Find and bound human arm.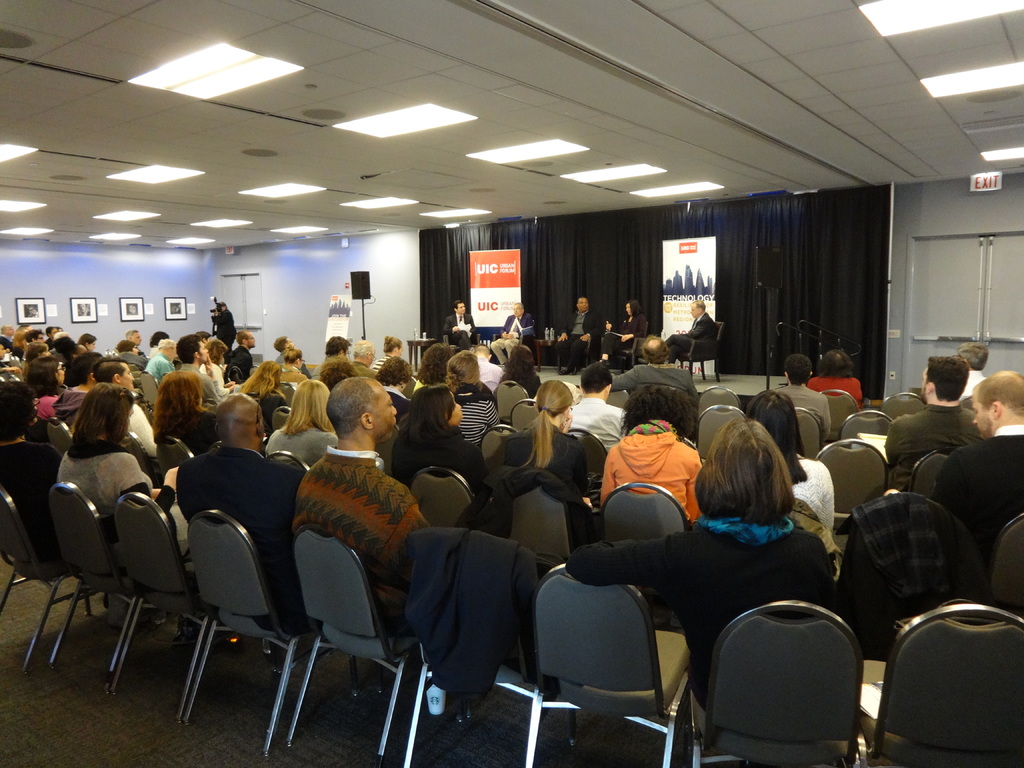
Bound: <box>214,311,230,328</box>.
